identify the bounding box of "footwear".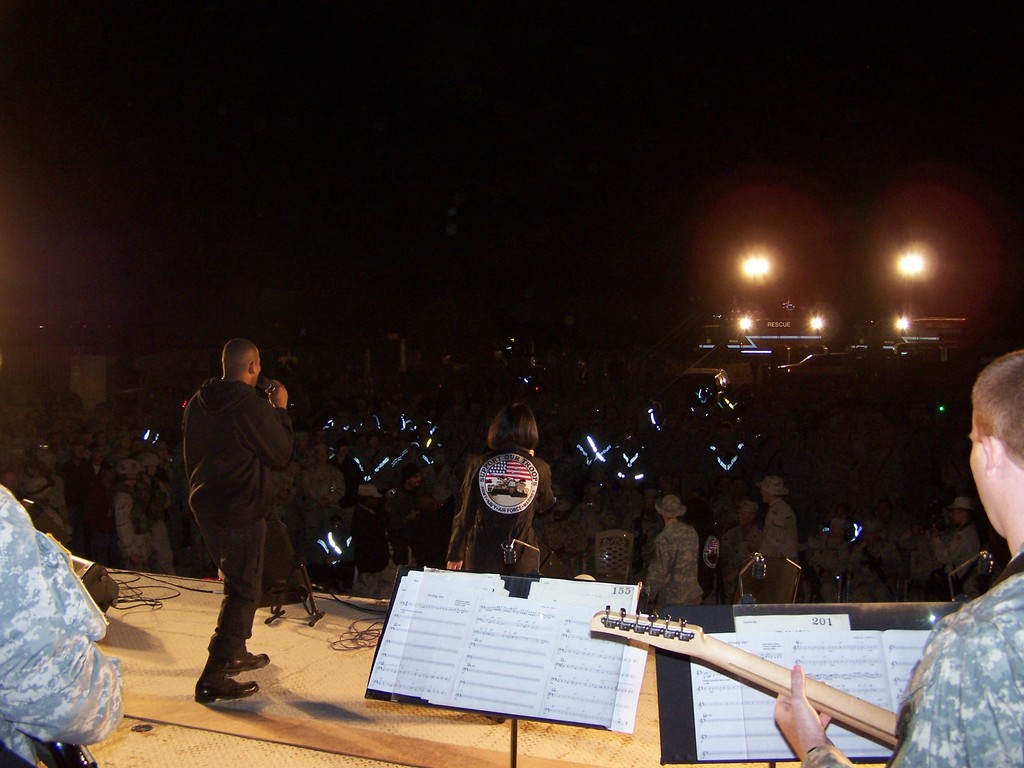
226,651,272,675.
